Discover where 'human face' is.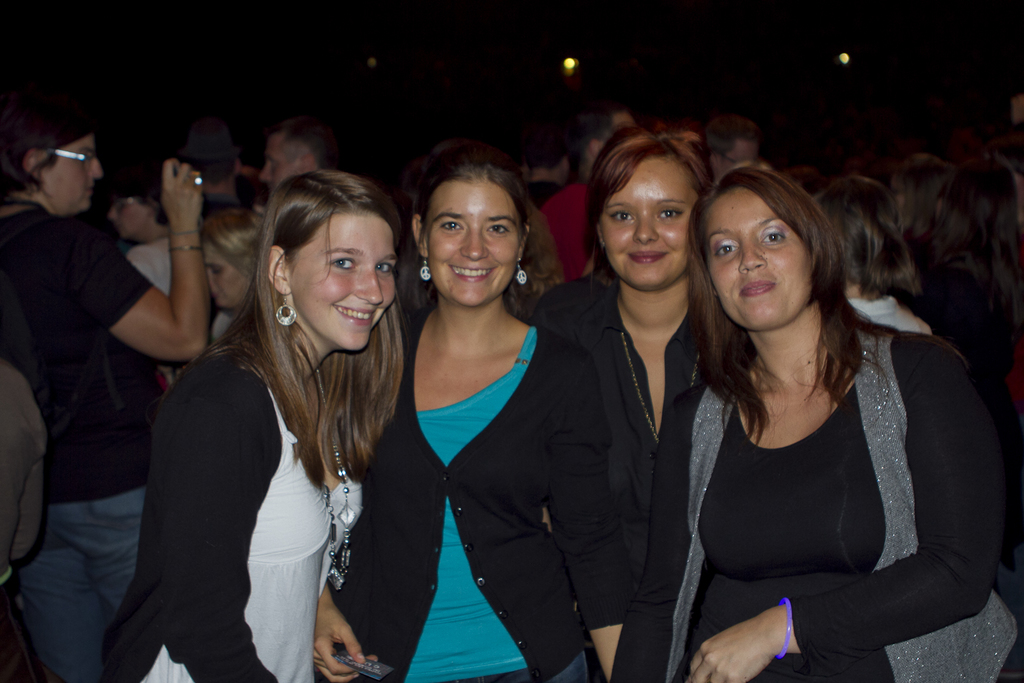
Discovered at bbox=(201, 242, 253, 309).
